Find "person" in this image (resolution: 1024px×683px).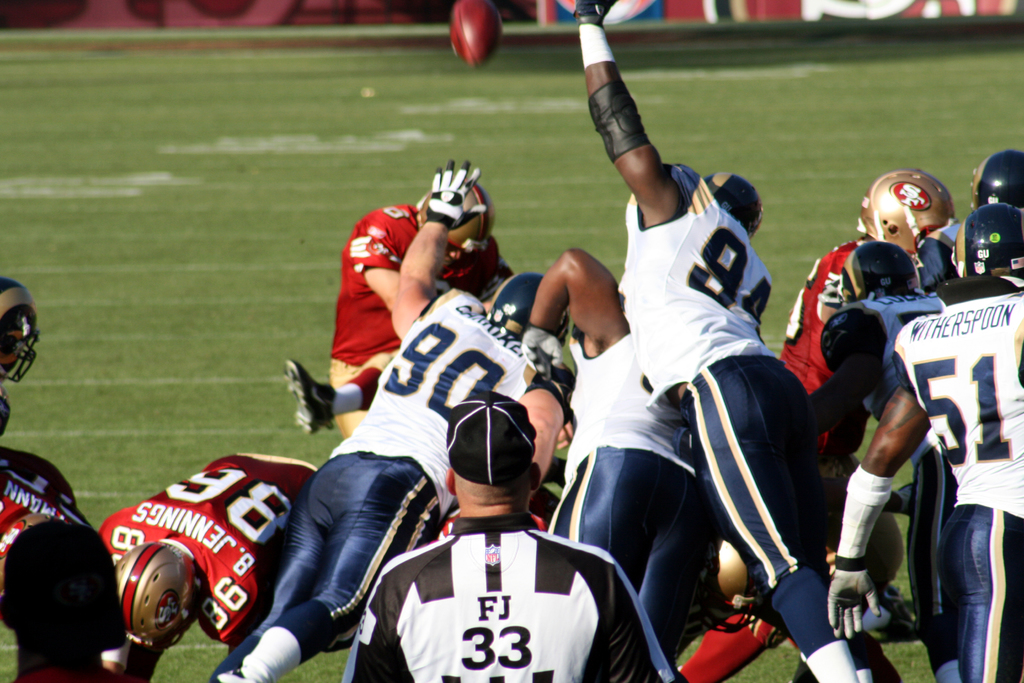
Rect(974, 143, 1023, 212).
